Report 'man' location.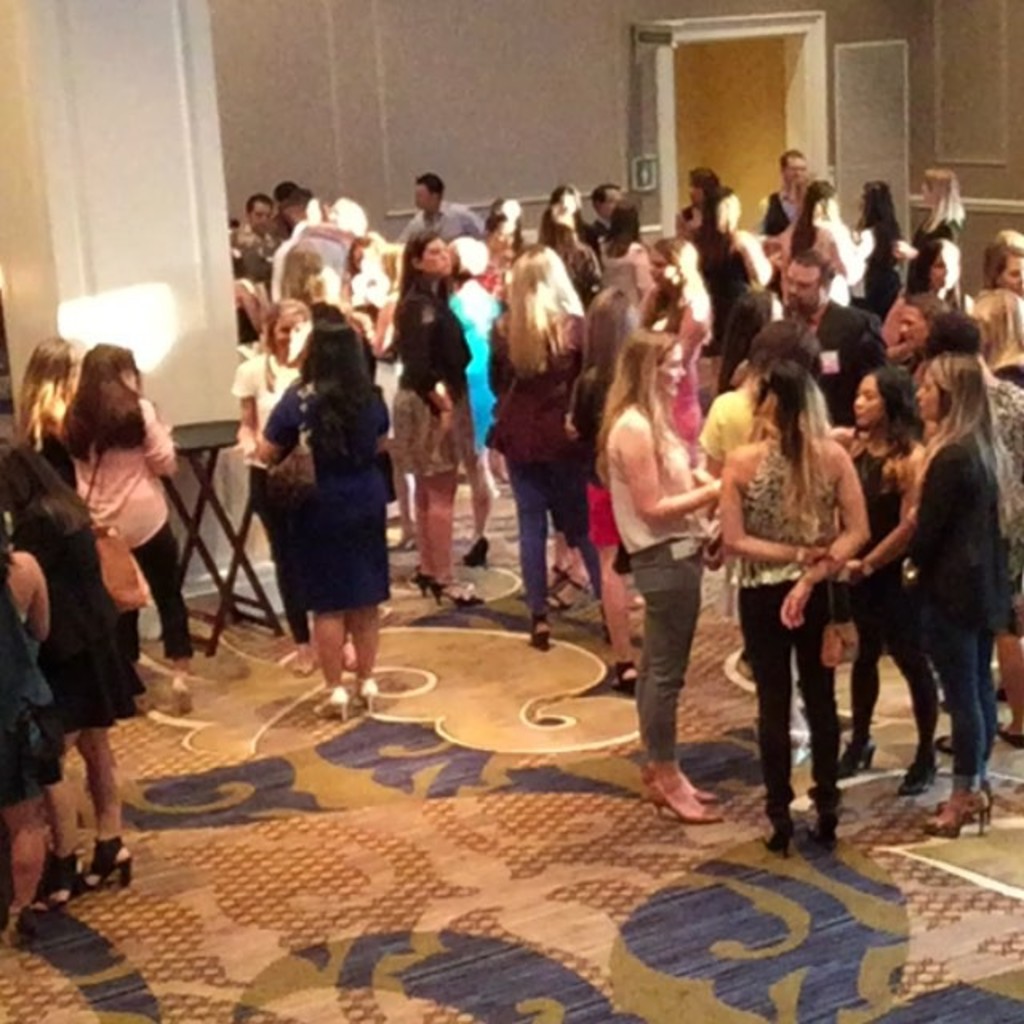
Report: rect(274, 182, 312, 237).
